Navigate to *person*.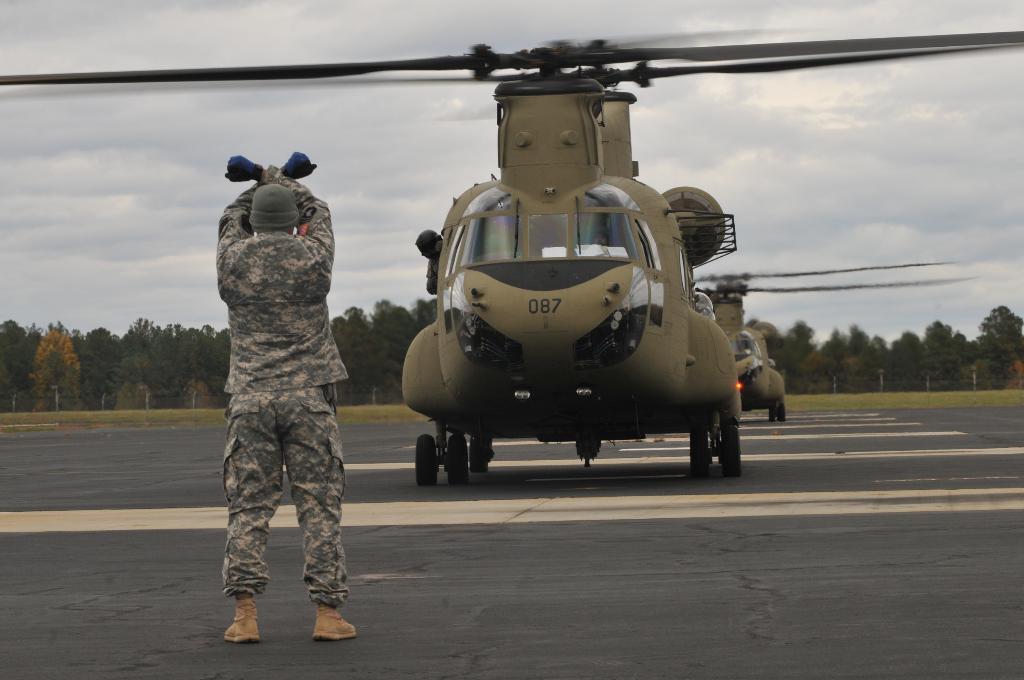
Navigation target: [204, 111, 356, 643].
